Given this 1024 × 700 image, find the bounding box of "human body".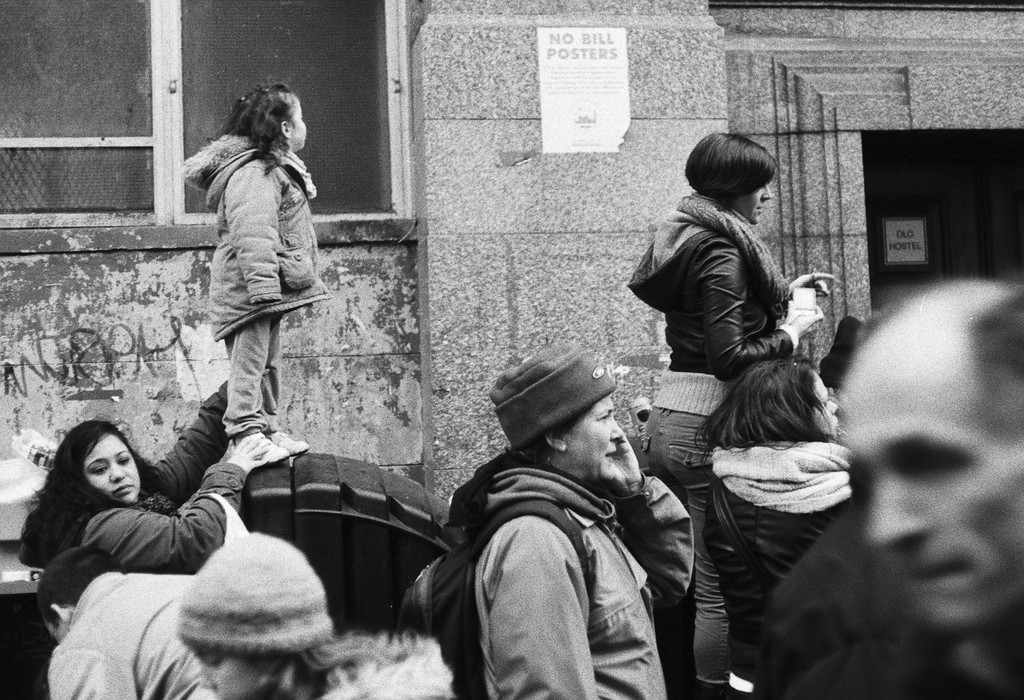
region(625, 128, 831, 505).
